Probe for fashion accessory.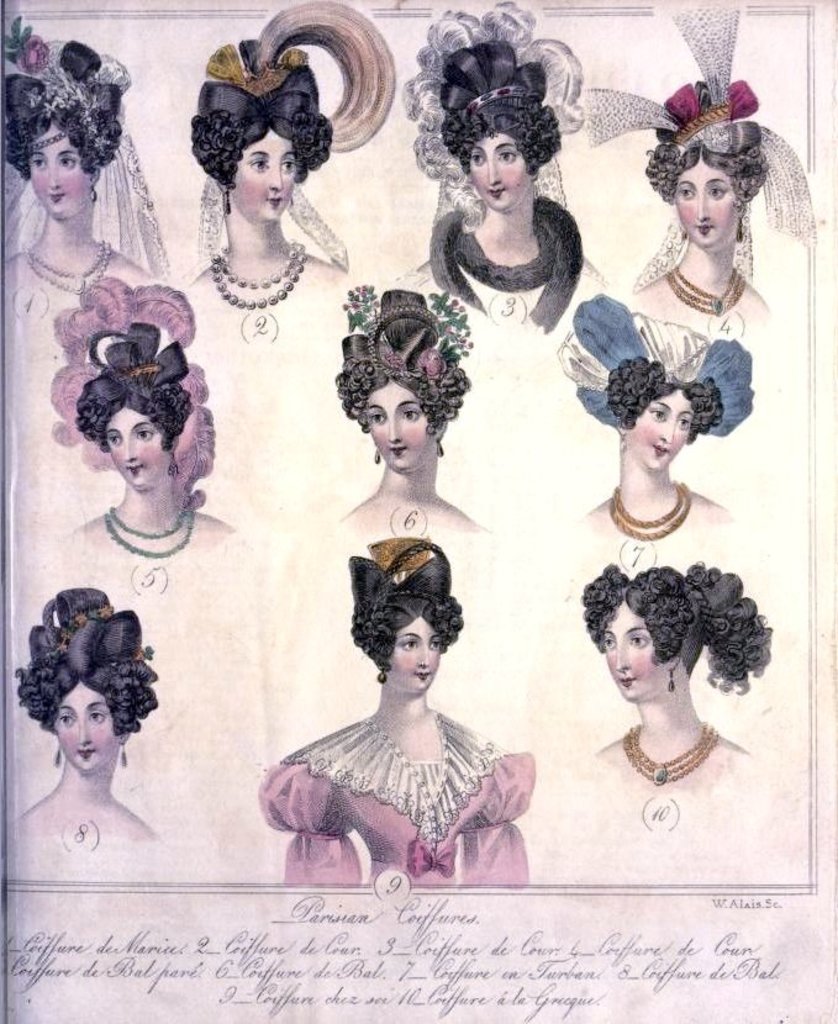
Probe result: 101:507:196:560.
